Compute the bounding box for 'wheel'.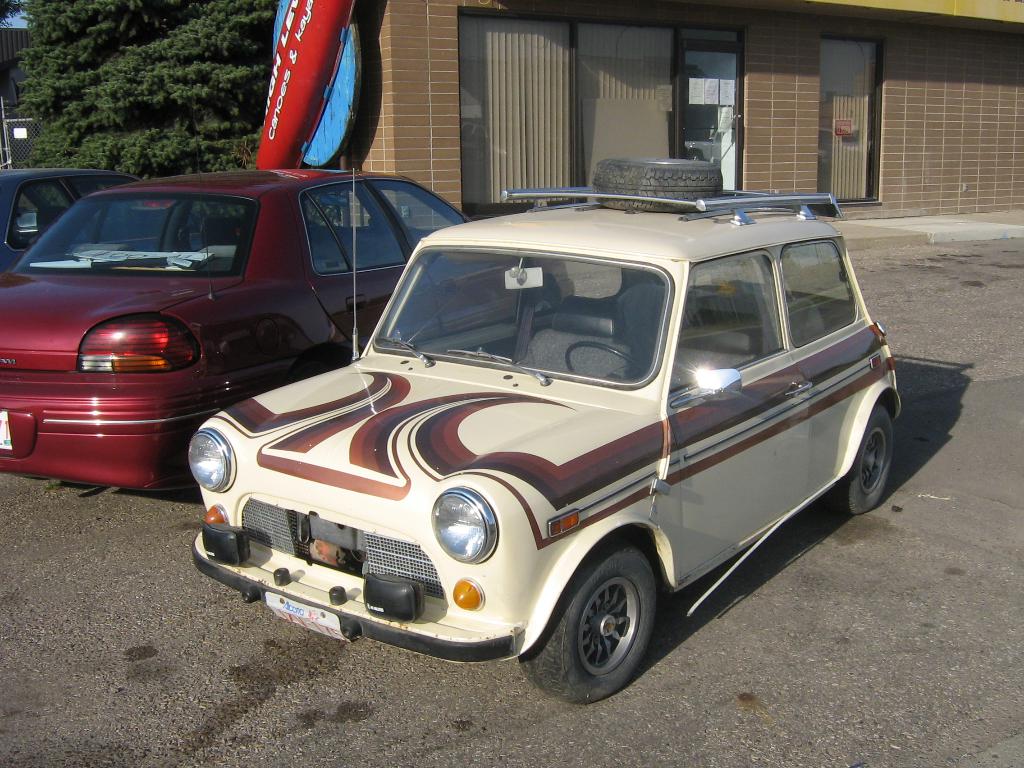
crop(566, 344, 644, 373).
